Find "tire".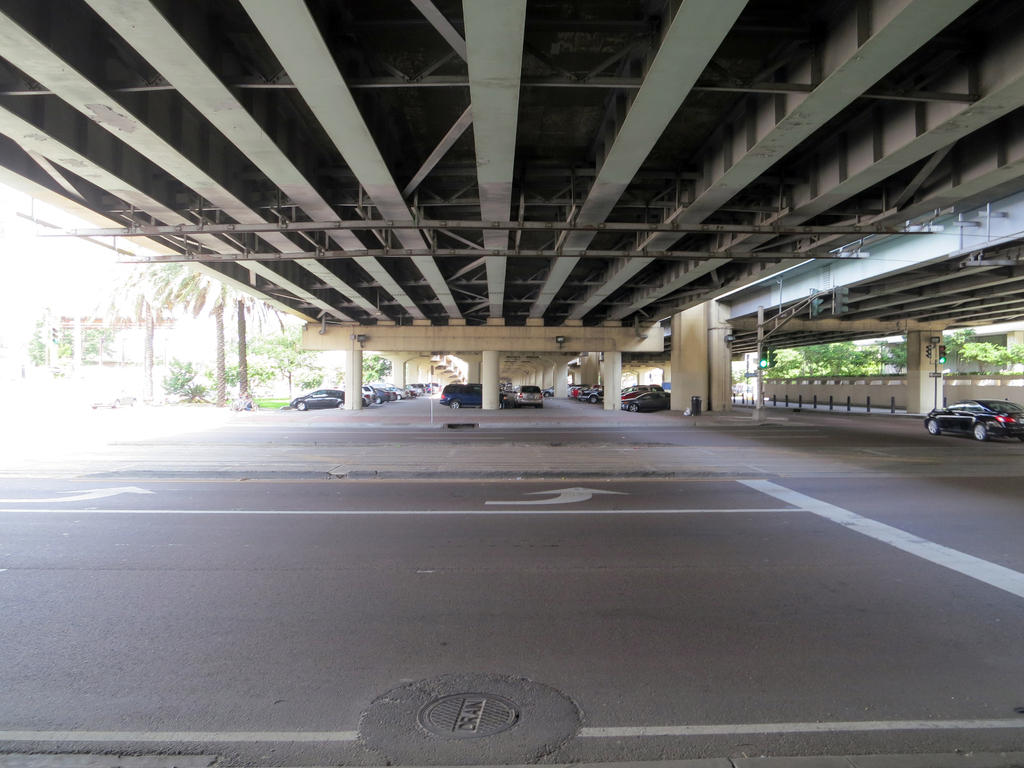
bbox=[589, 396, 599, 403].
